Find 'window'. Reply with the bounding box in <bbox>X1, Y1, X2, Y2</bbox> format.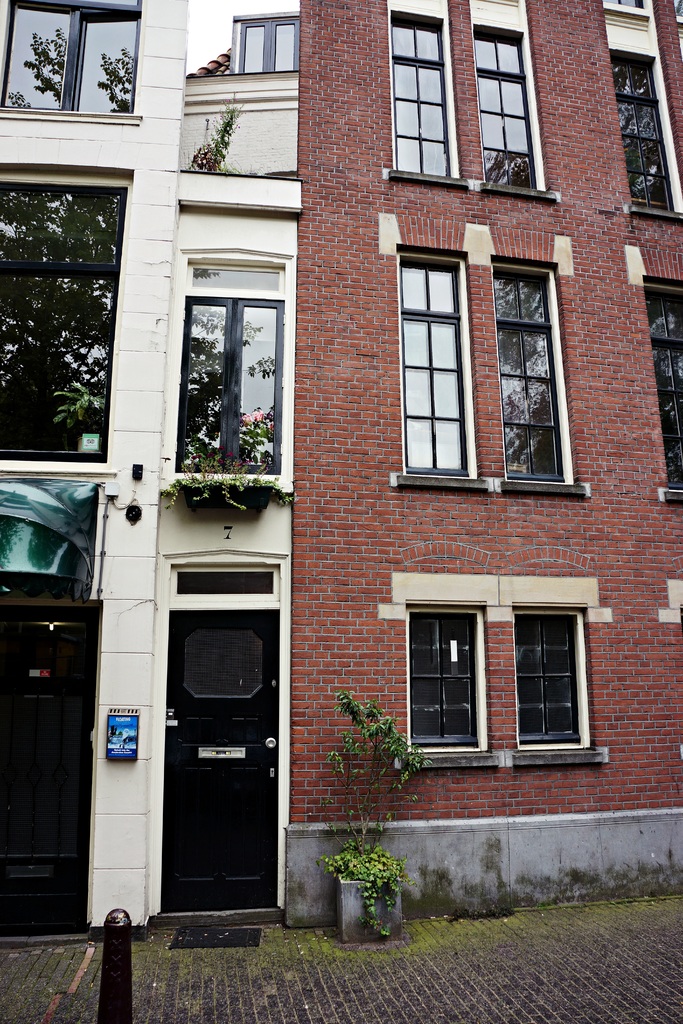
<bbox>609, 47, 680, 210</bbox>.
